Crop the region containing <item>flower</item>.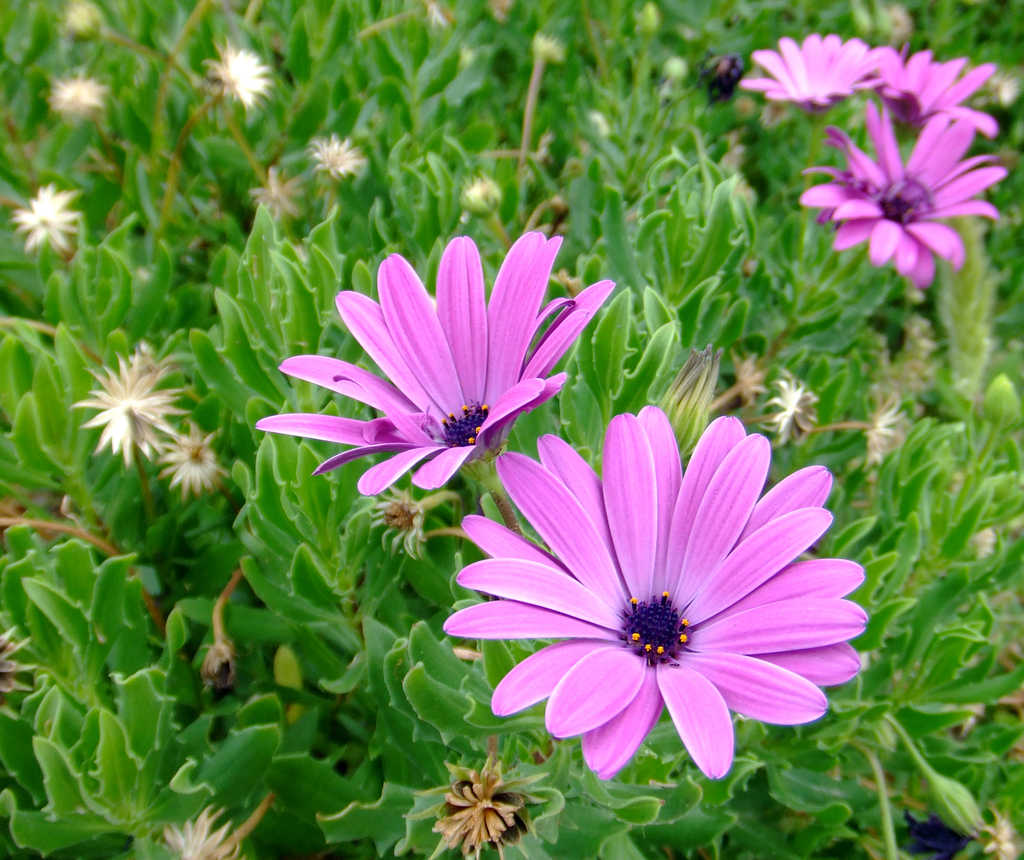
Crop region: (x1=792, y1=96, x2=1011, y2=292).
